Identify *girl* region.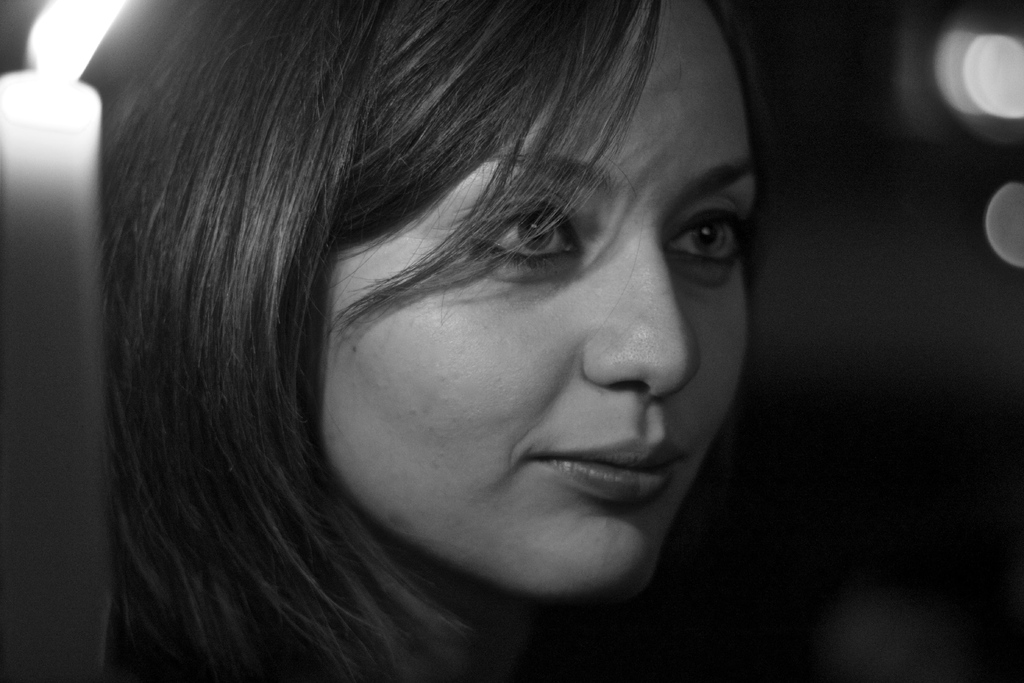
Region: select_region(76, 0, 777, 682).
